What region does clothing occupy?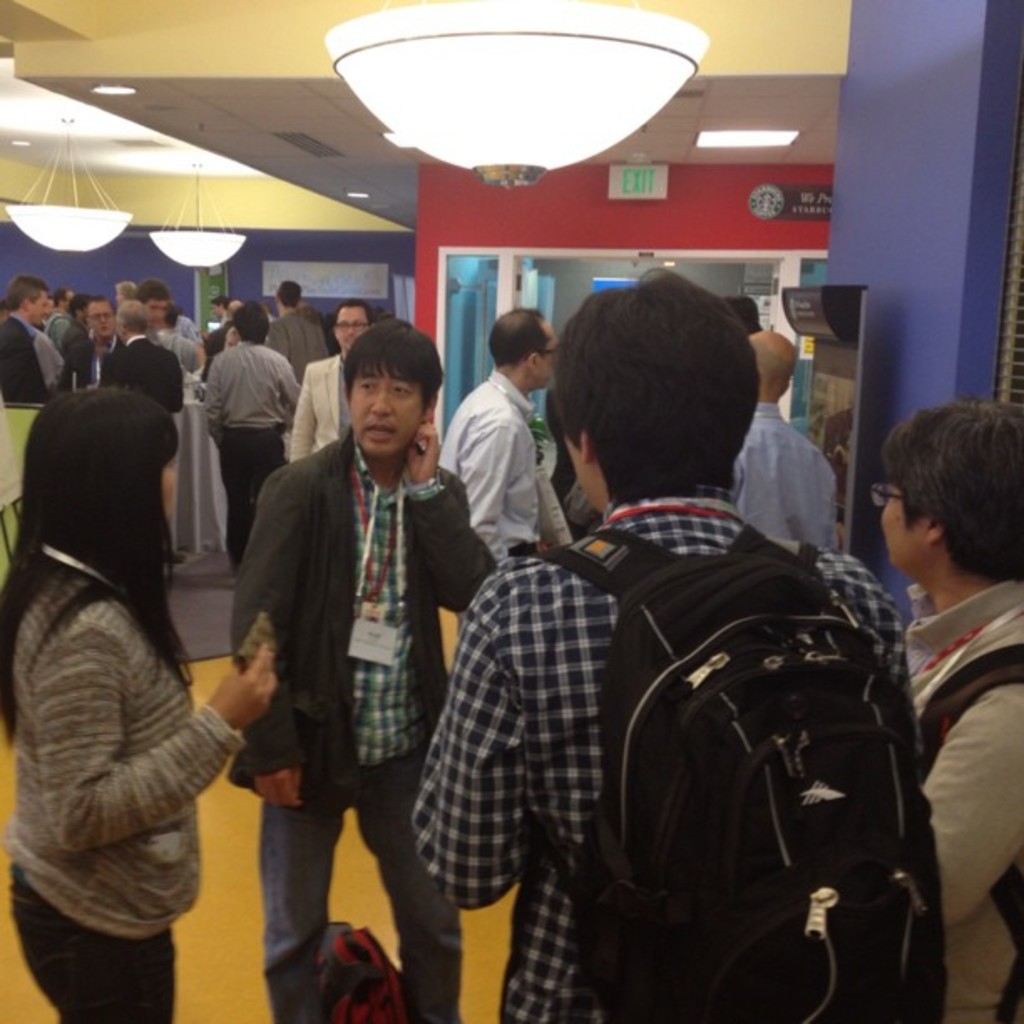
region(407, 484, 910, 1022).
